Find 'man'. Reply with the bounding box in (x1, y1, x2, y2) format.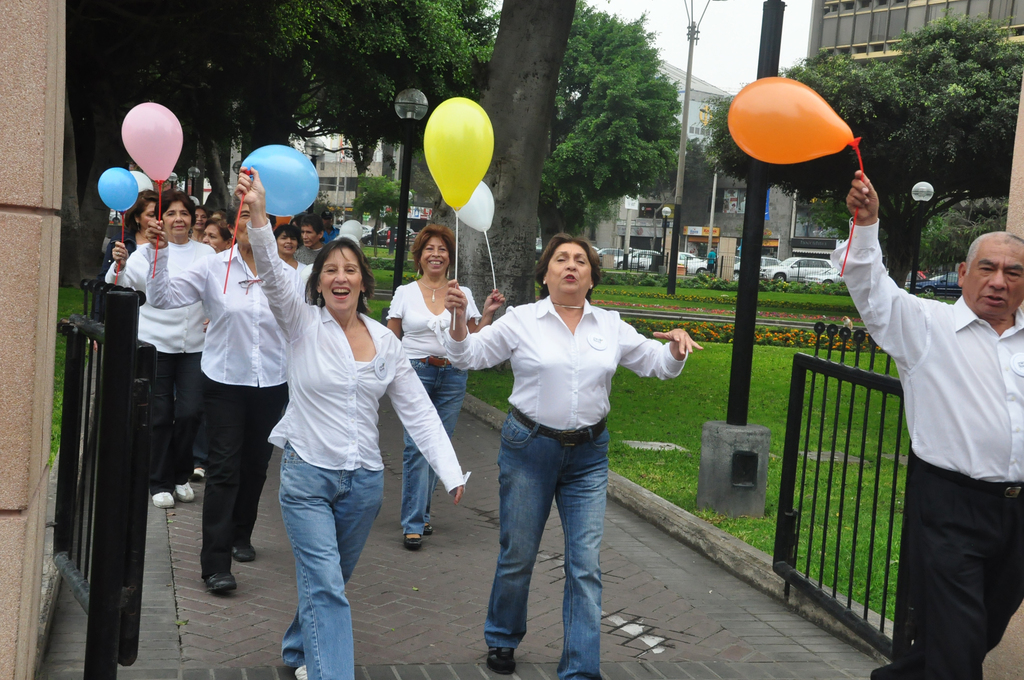
(852, 171, 1021, 678).
